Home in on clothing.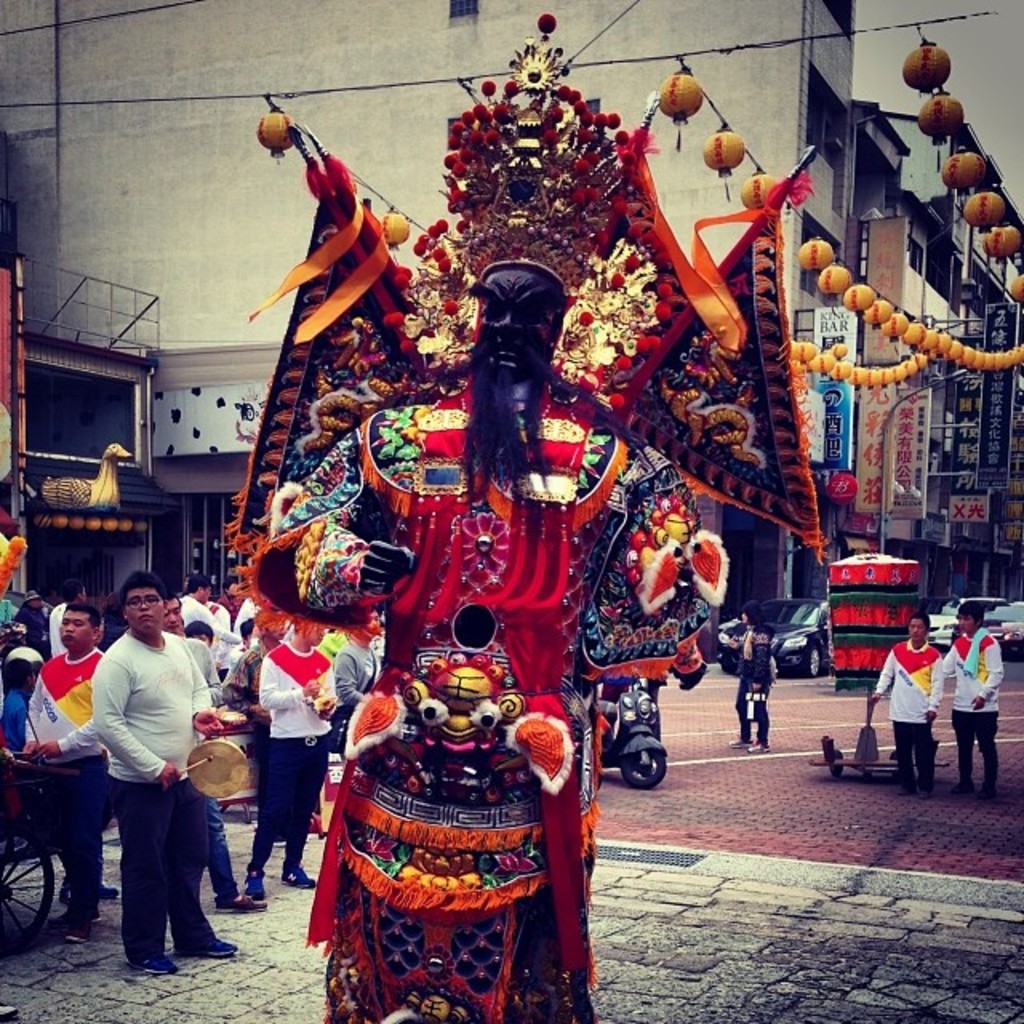
Homed in at region(0, 680, 29, 750).
